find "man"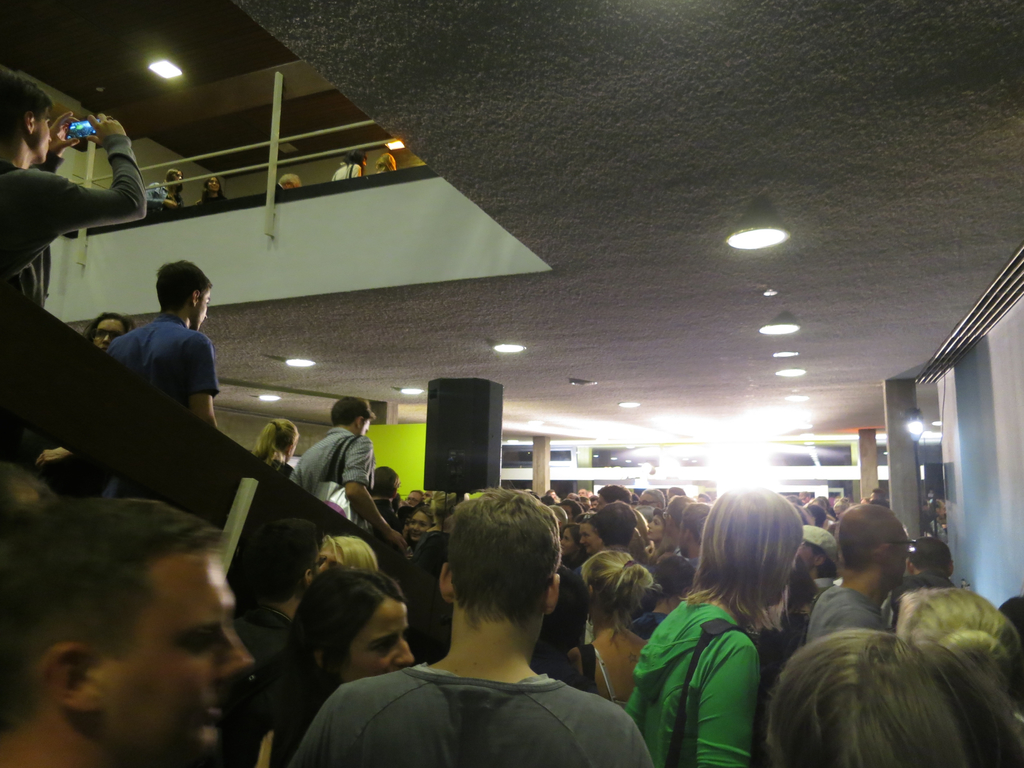
289, 398, 408, 552
